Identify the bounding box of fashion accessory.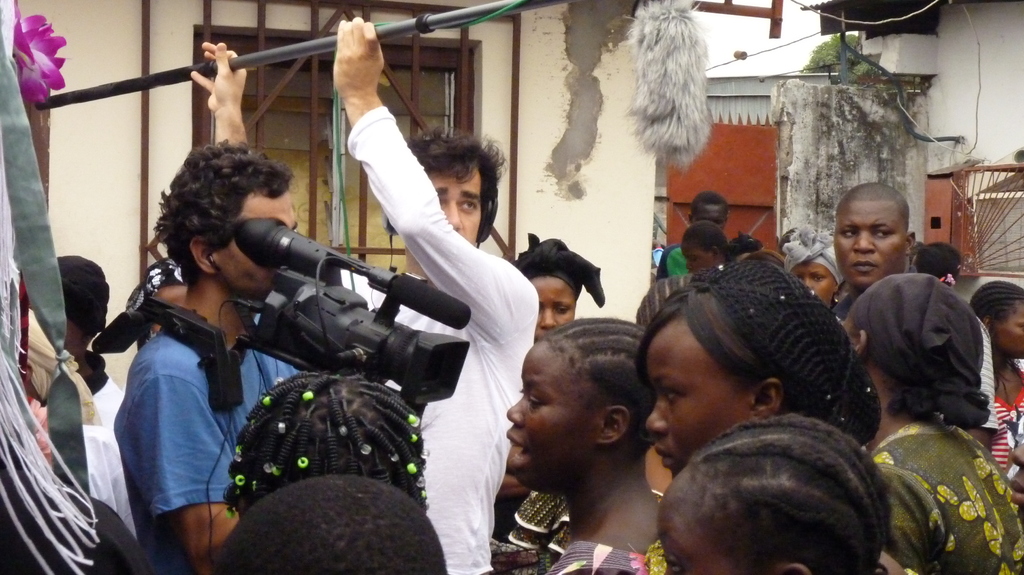
detection(260, 395, 273, 407).
